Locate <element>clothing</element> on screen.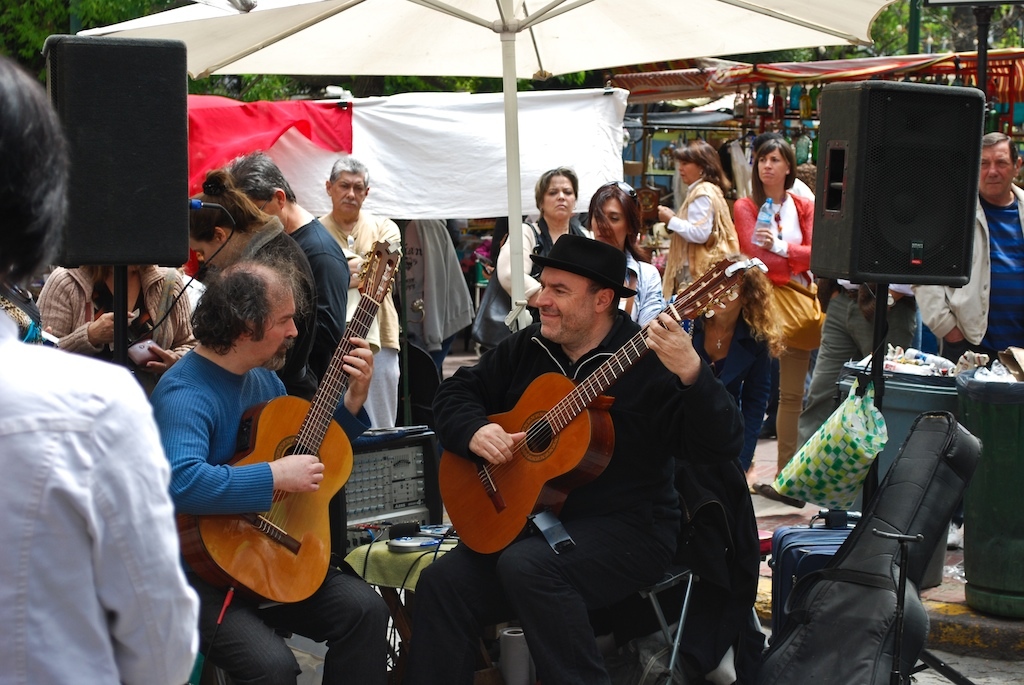
On screen at [left=735, top=188, right=806, bottom=467].
